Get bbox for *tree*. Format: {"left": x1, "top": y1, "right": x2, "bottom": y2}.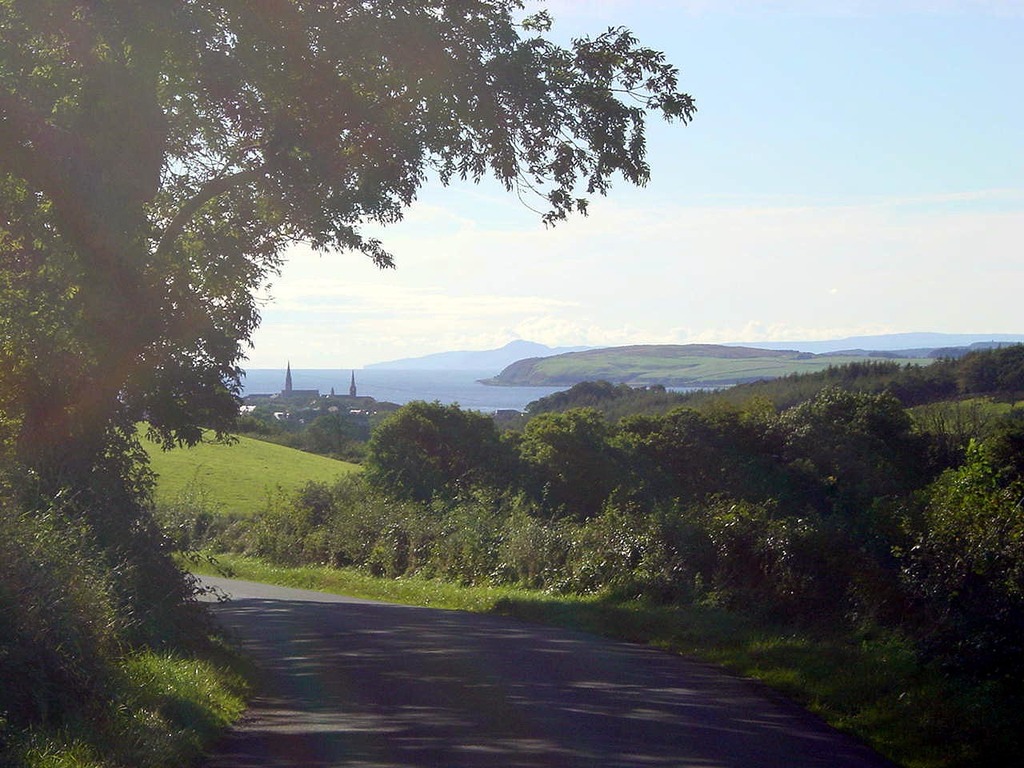
{"left": 0, "top": 0, "right": 700, "bottom": 475}.
